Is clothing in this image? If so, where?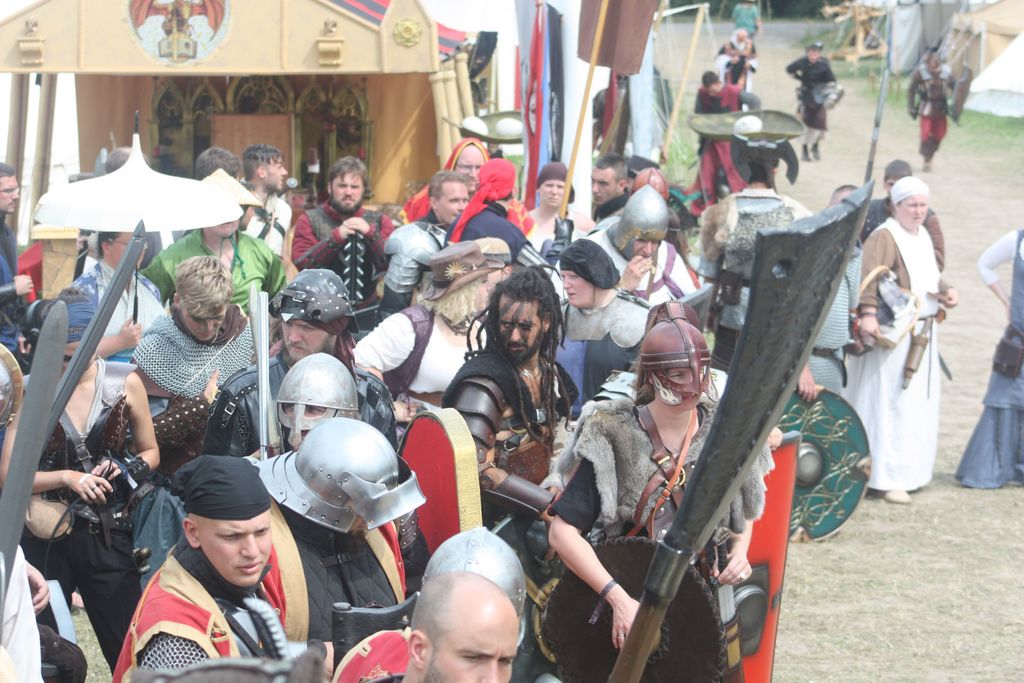
Yes, at select_region(863, 188, 964, 504).
